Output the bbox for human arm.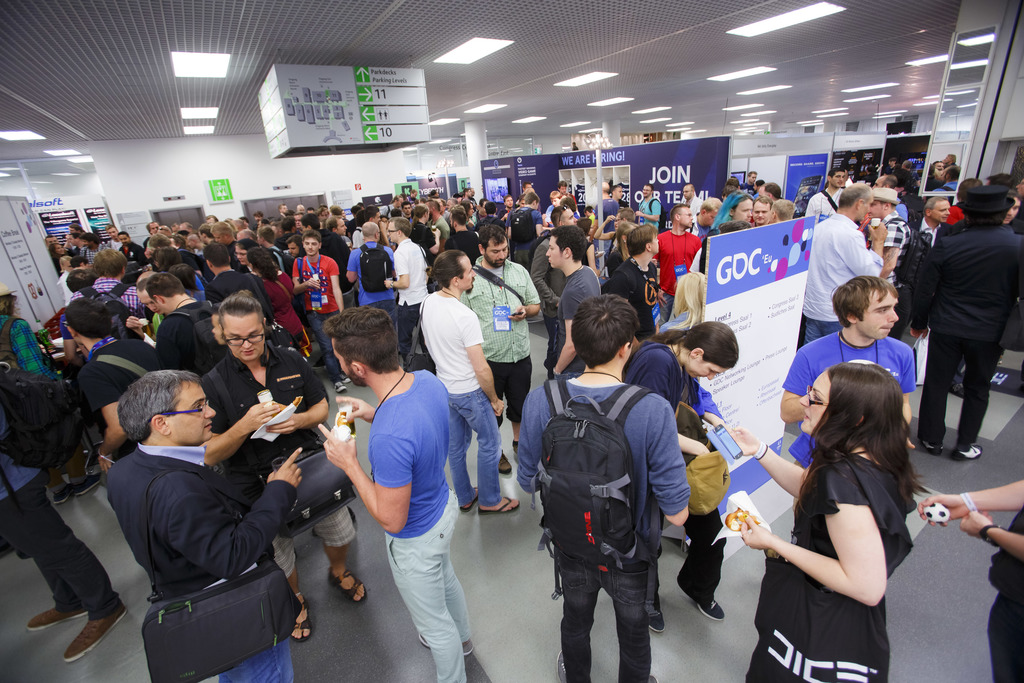
<region>459, 312, 505, 420</region>.
